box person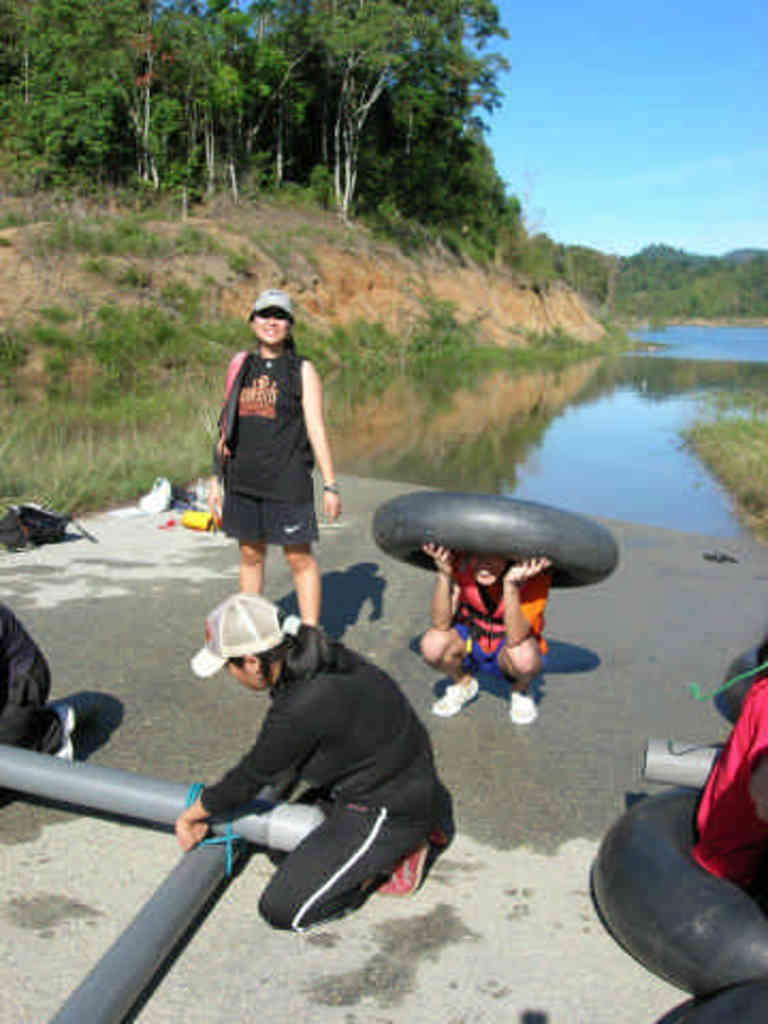
<box>173,582,452,930</box>
